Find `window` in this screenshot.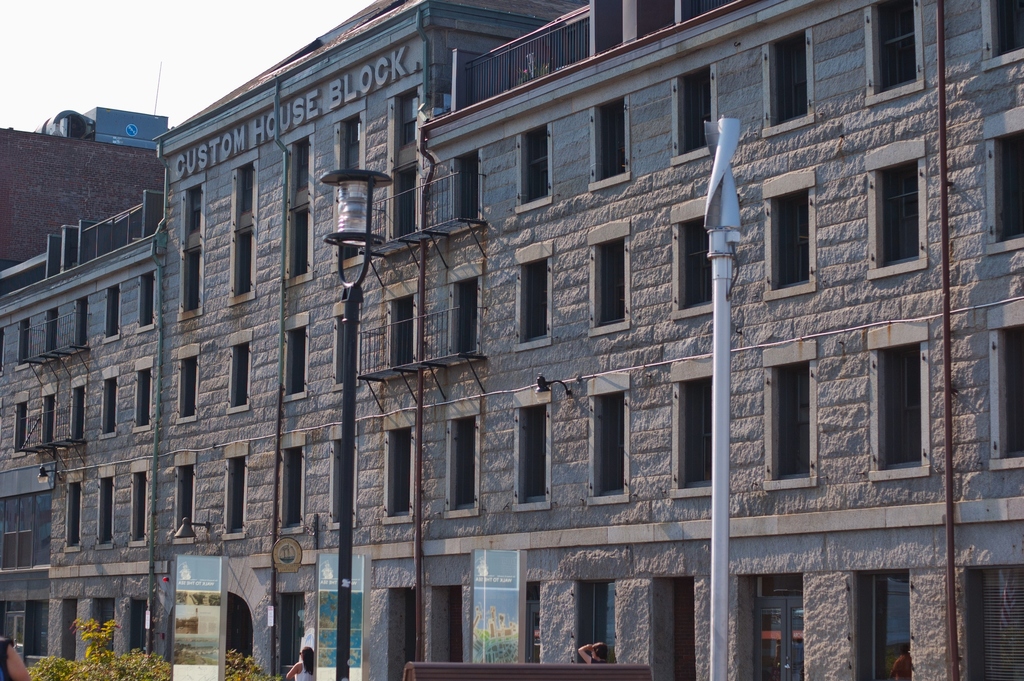
The bounding box for `window` is 131/352/154/436.
